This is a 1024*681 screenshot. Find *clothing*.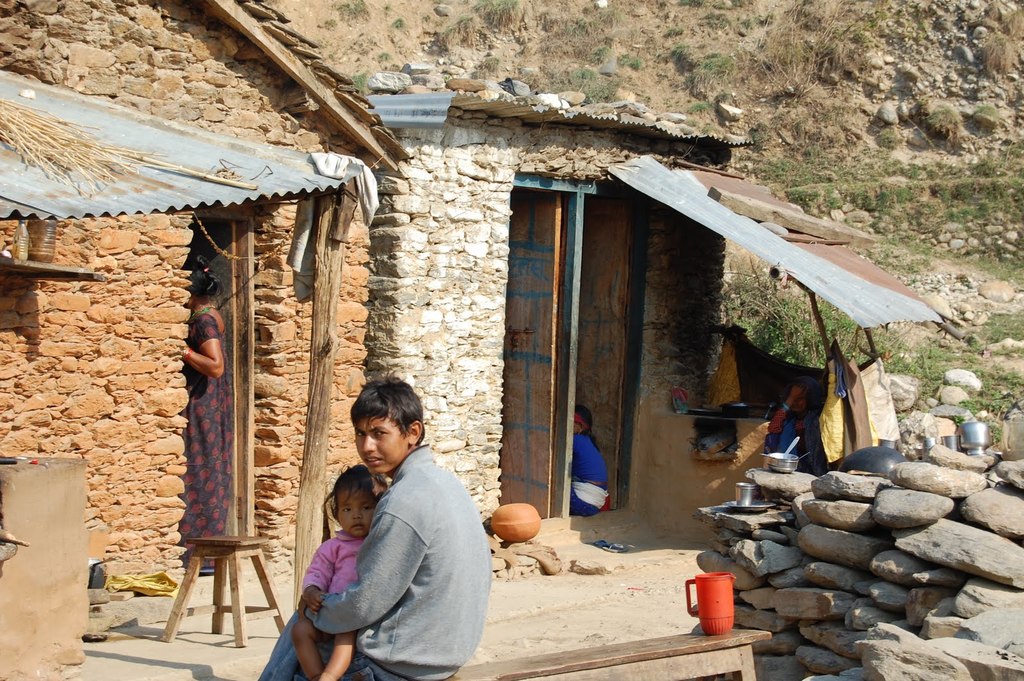
Bounding box: box(305, 537, 367, 613).
